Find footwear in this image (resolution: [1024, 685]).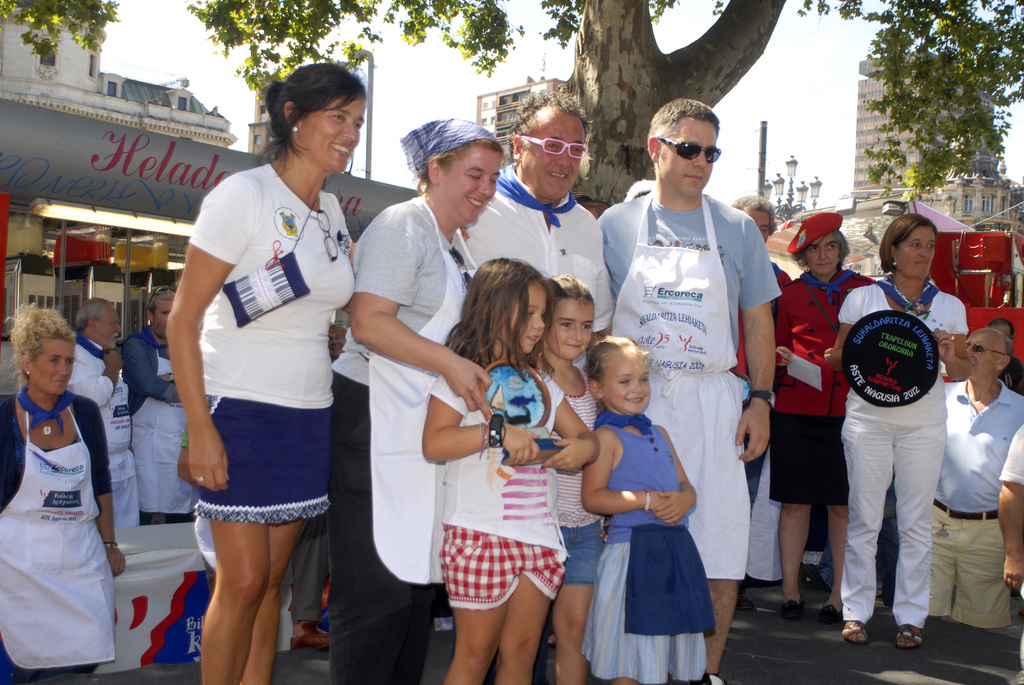
rect(738, 594, 755, 613).
